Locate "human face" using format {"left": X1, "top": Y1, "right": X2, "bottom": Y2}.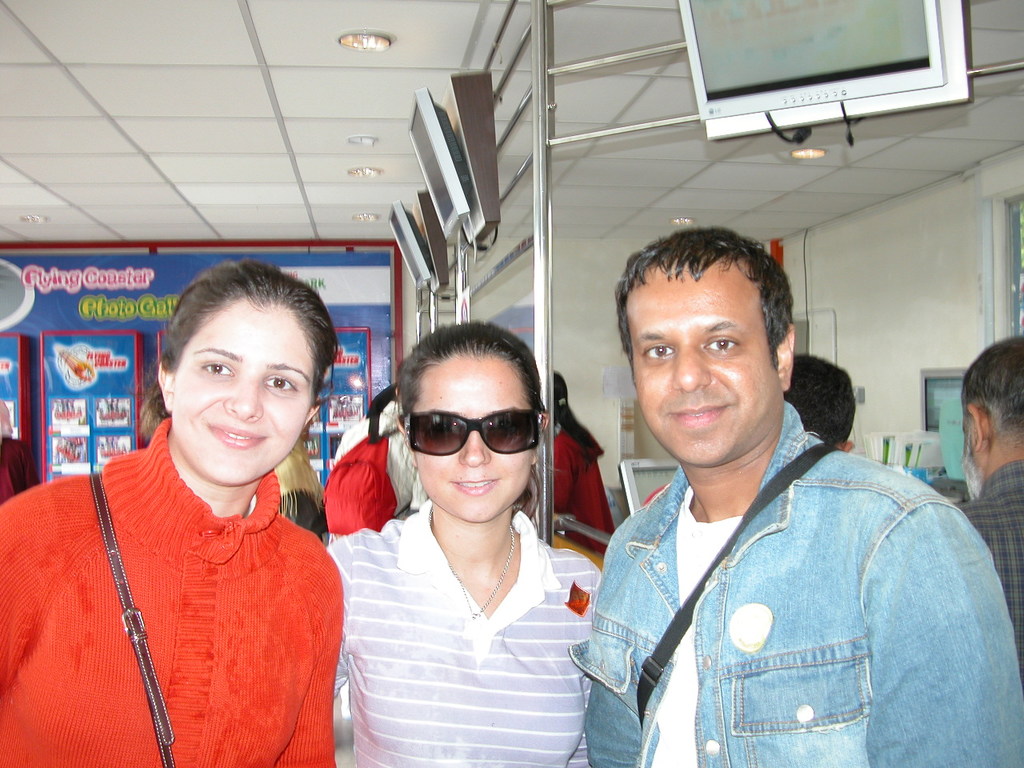
{"left": 170, "top": 298, "right": 312, "bottom": 478}.
